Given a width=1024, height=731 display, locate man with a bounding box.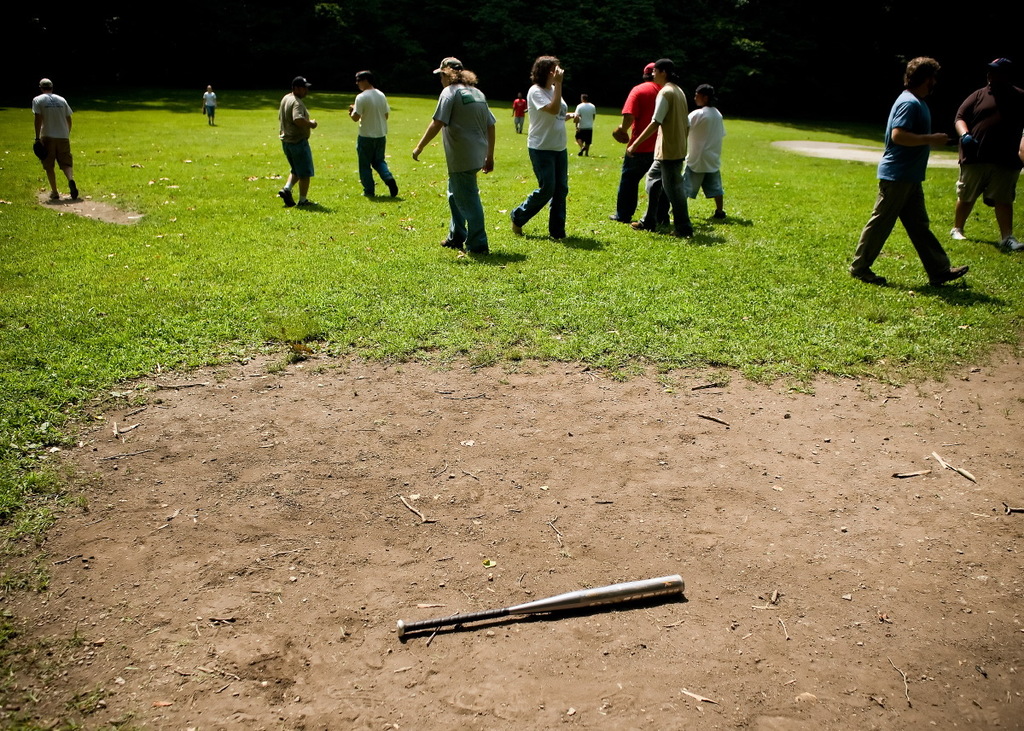
Located: <box>509,90,529,135</box>.
